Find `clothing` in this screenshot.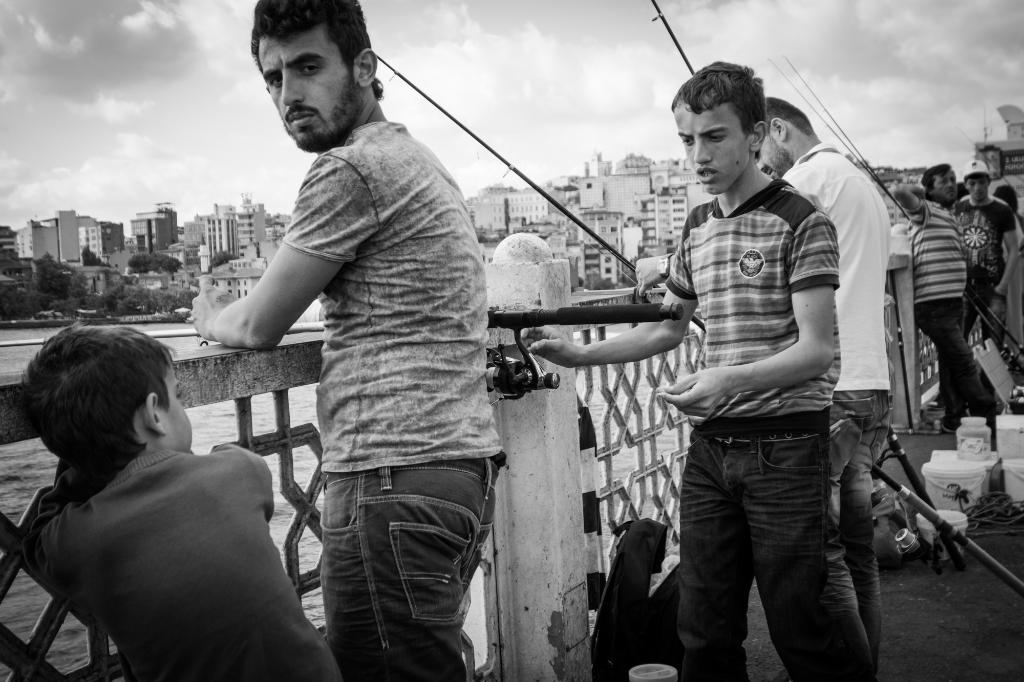
The bounding box for `clothing` is 921, 290, 995, 434.
